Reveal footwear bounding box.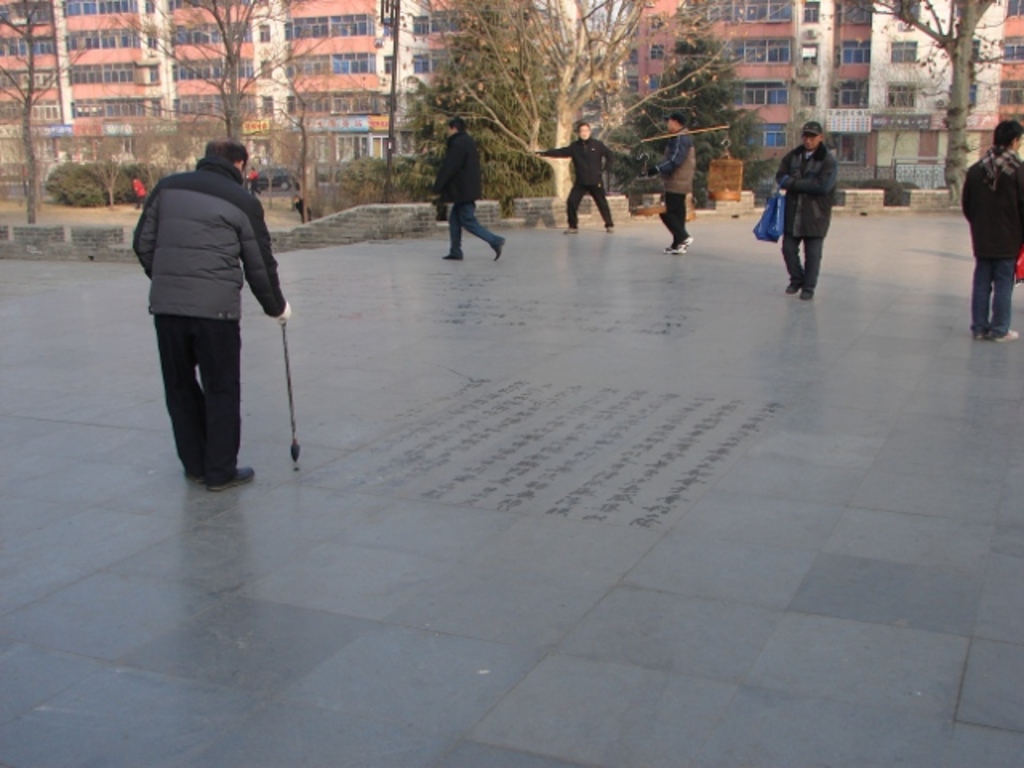
Revealed: [x1=493, y1=240, x2=507, y2=261].
